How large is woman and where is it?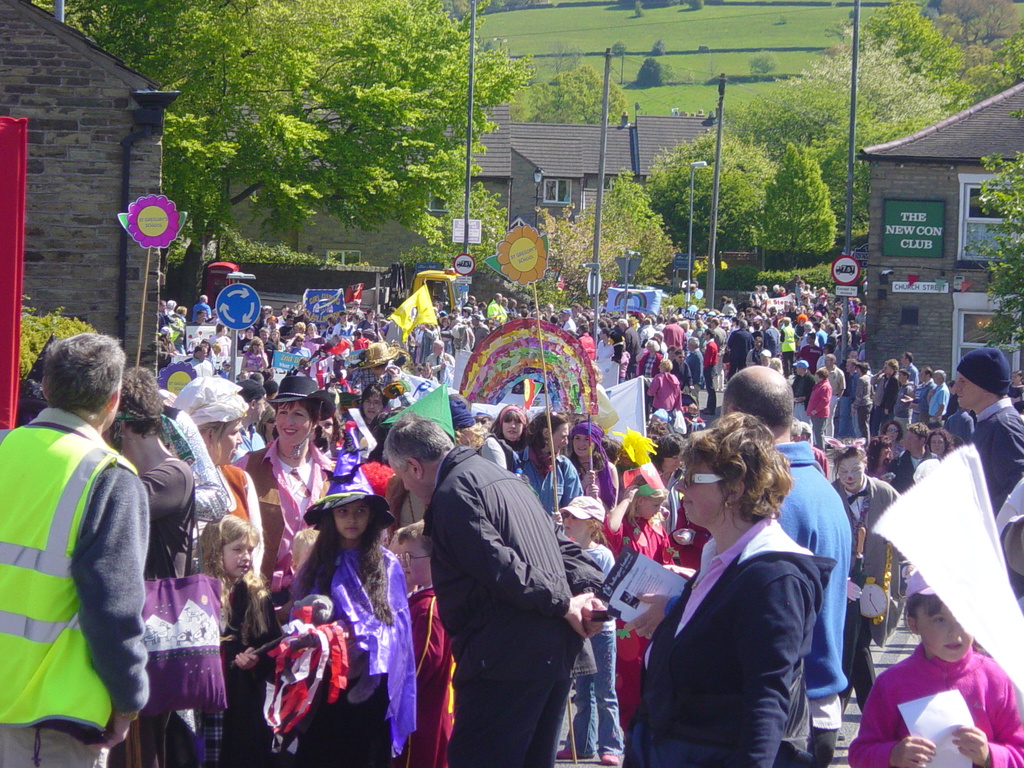
Bounding box: (882,358,900,422).
